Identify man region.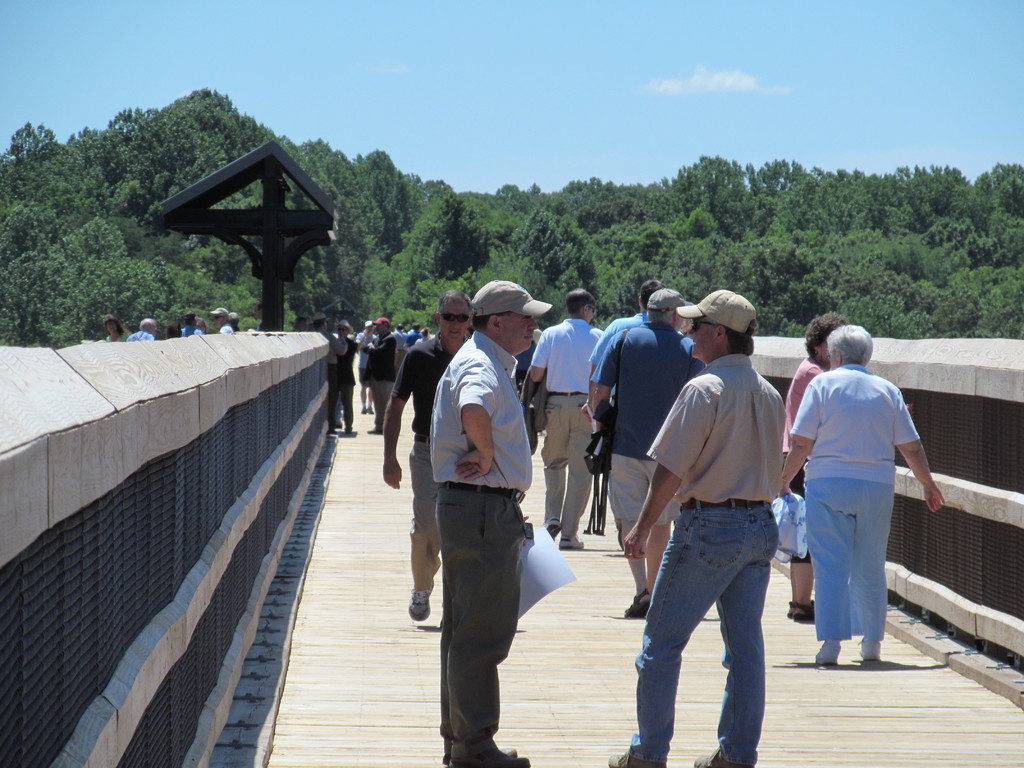
Region: bbox=(346, 319, 396, 418).
